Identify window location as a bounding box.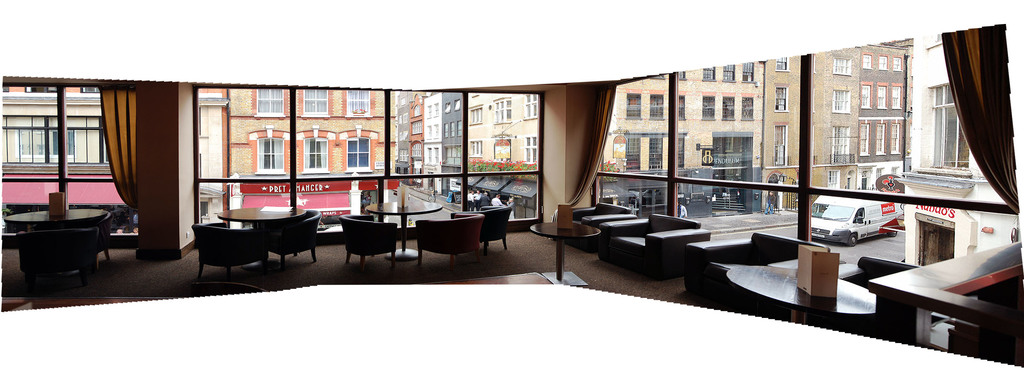
399,149,408,162.
